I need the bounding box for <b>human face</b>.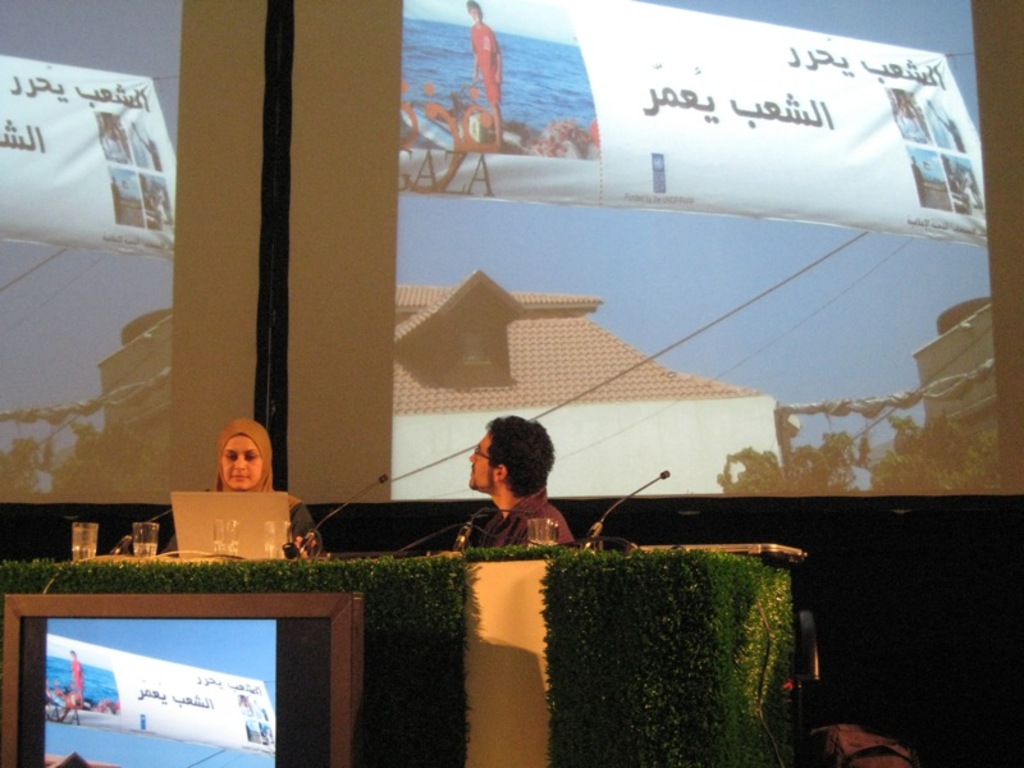
Here it is: x1=468, y1=433, x2=497, y2=493.
